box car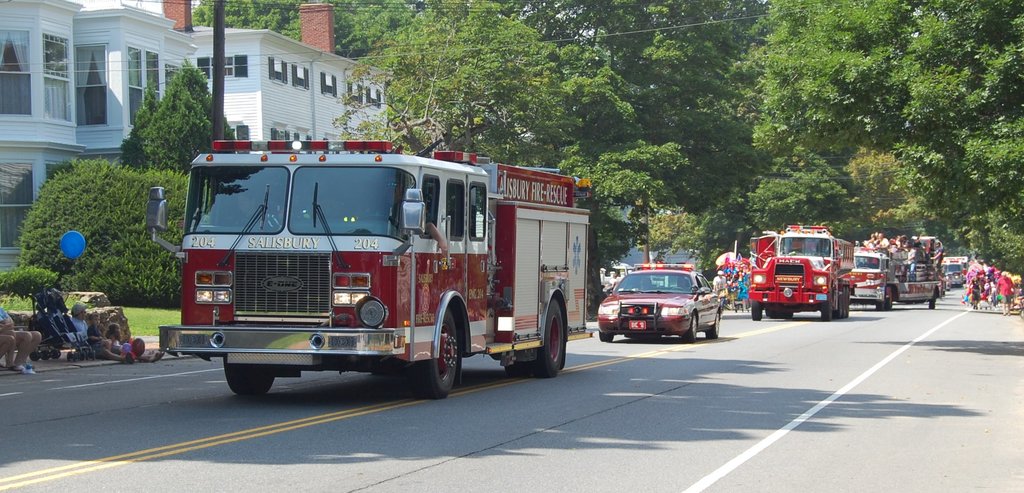
region(593, 261, 731, 342)
